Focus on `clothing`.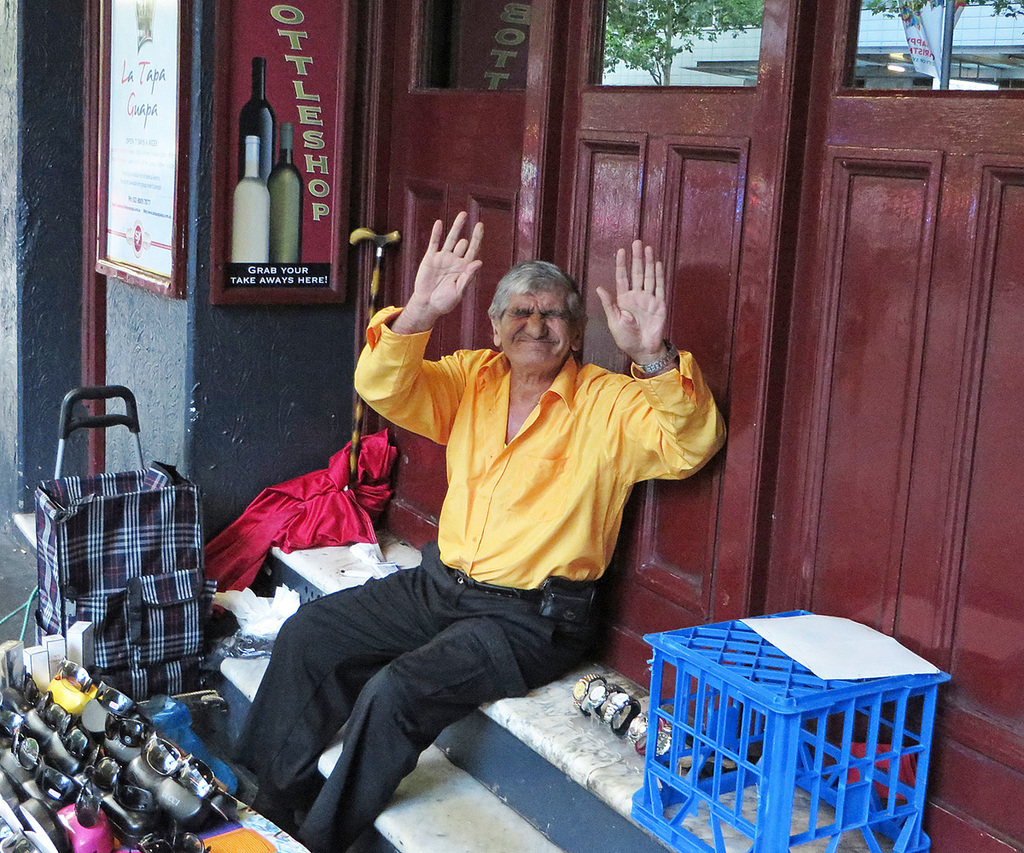
Focused at detection(247, 315, 727, 852).
